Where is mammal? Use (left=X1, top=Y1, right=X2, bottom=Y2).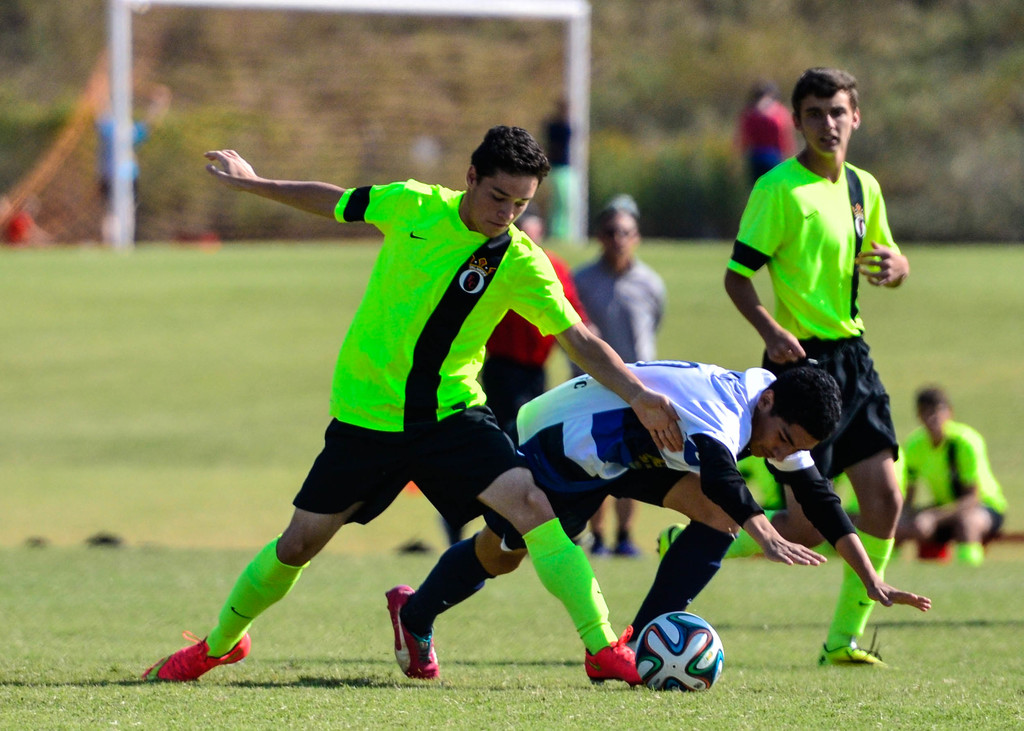
(left=622, top=64, right=909, bottom=671).
